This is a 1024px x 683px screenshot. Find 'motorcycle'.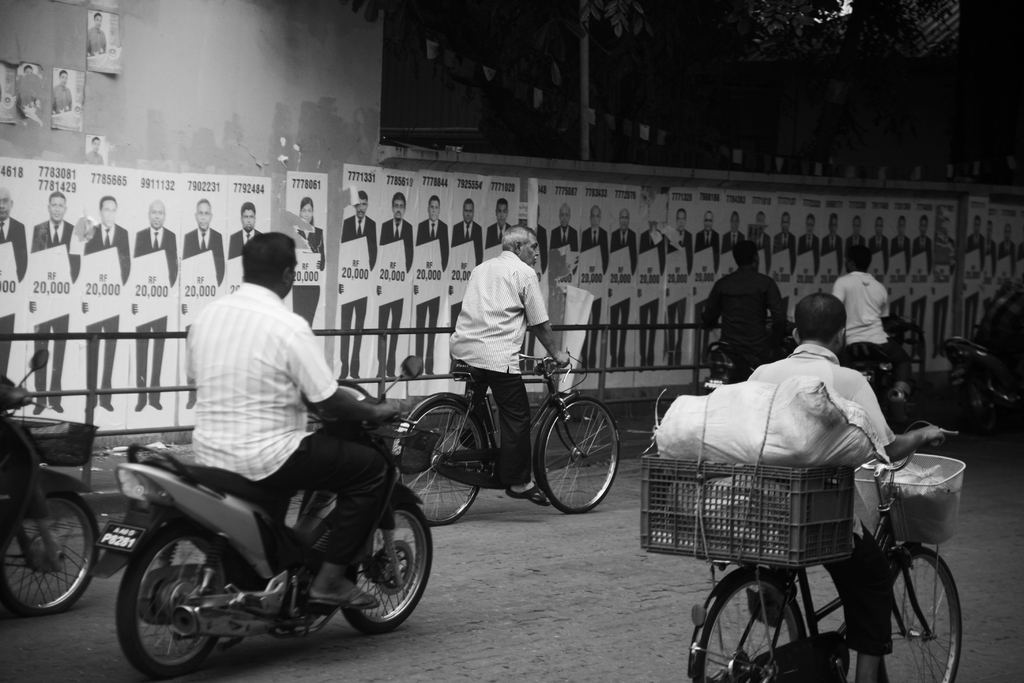
Bounding box: [x1=82, y1=352, x2=437, y2=676].
